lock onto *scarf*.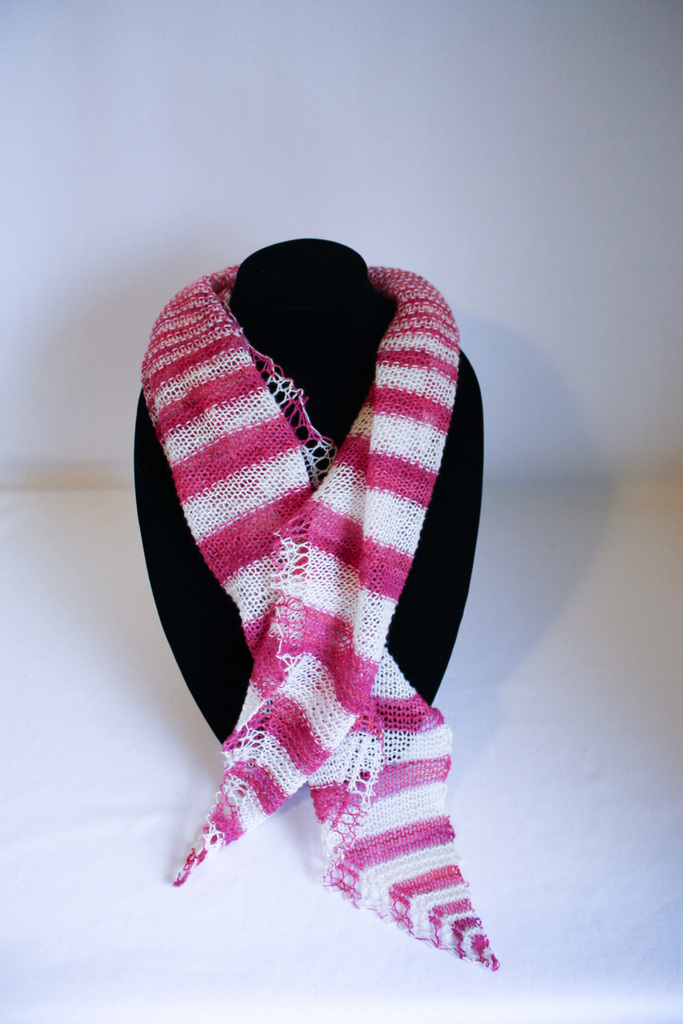
Locked: rect(135, 255, 508, 975).
